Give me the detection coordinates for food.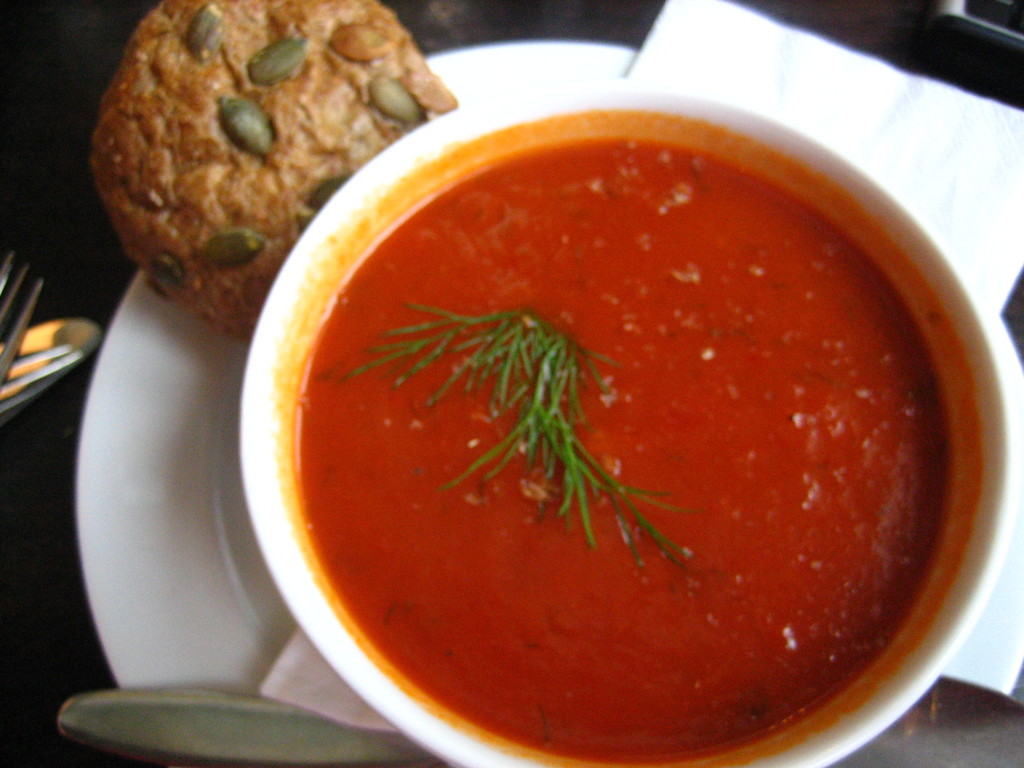
bbox=[90, 0, 459, 345].
